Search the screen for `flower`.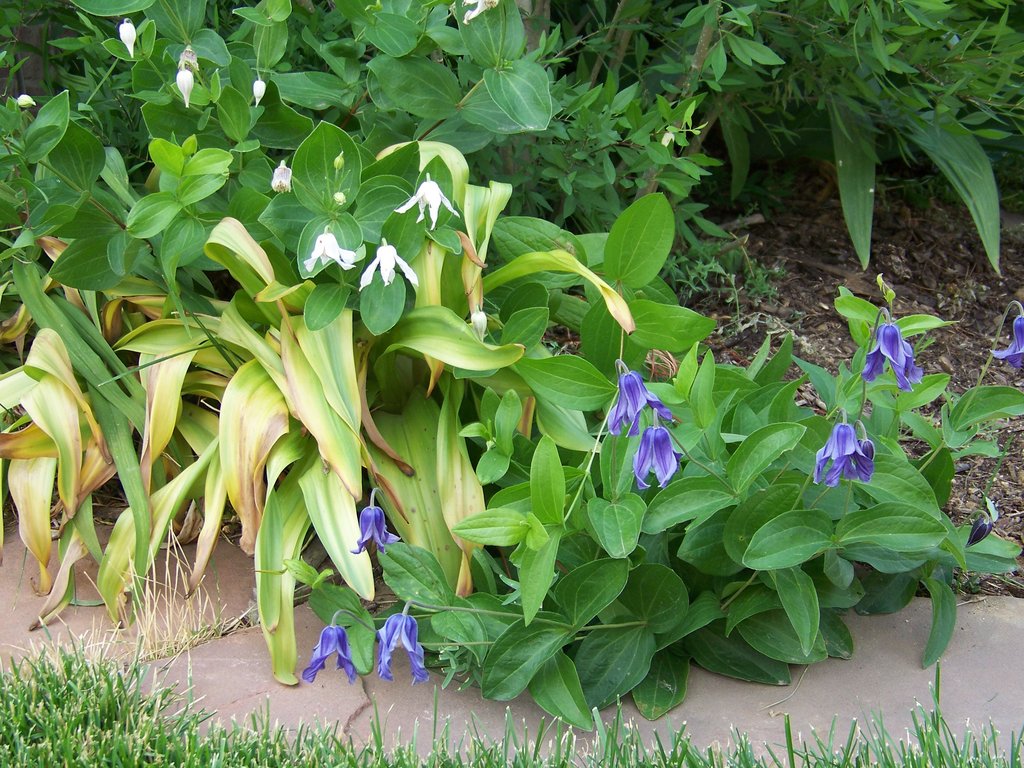
Found at box=[268, 167, 295, 192].
